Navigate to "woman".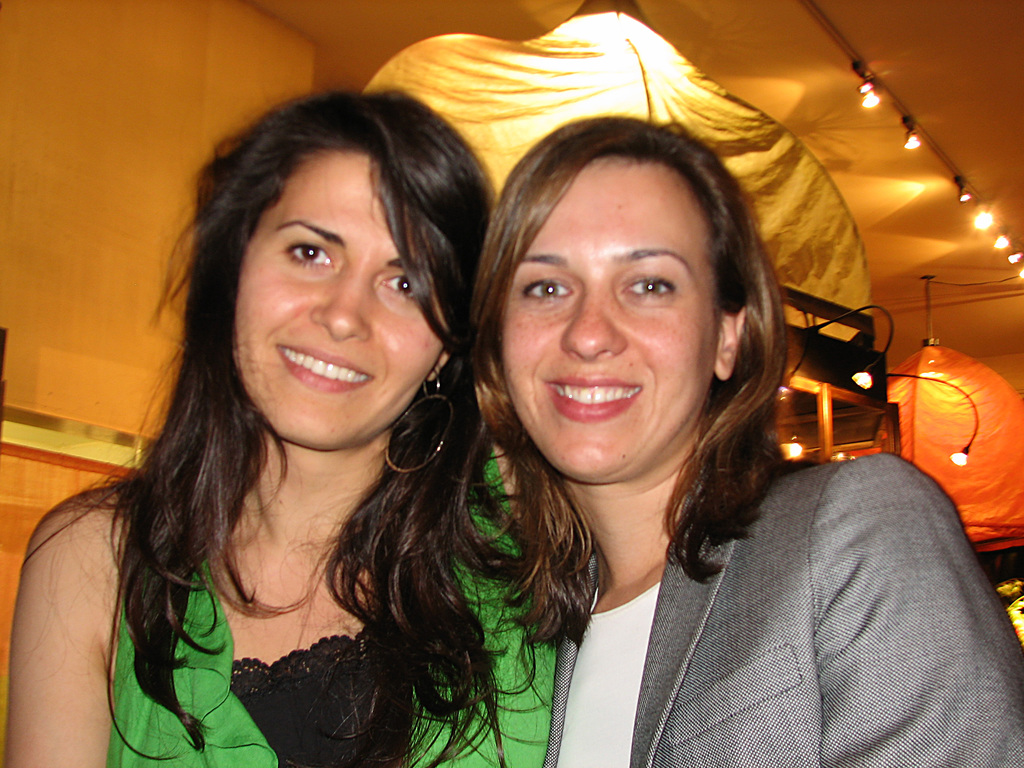
Navigation target: <box>9,91,561,767</box>.
